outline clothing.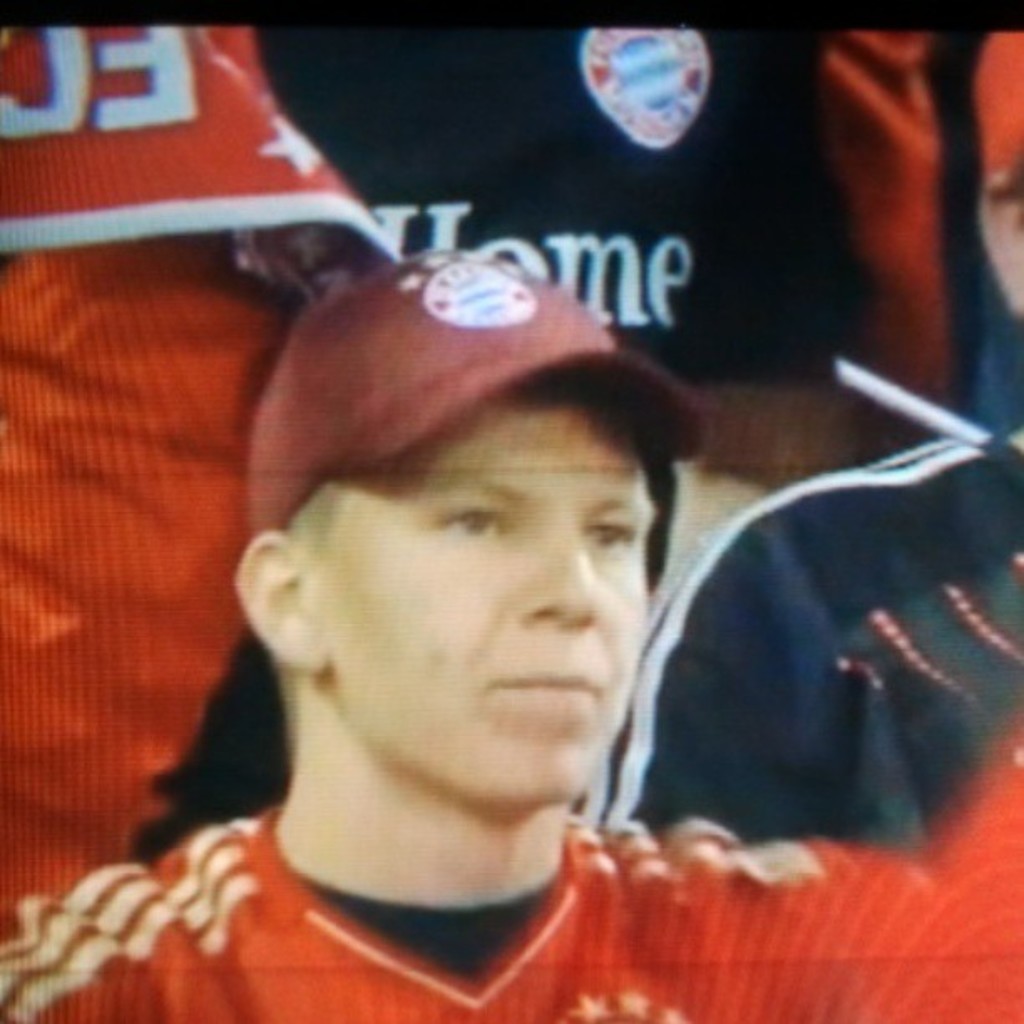
Outline: (x1=0, y1=0, x2=328, y2=925).
